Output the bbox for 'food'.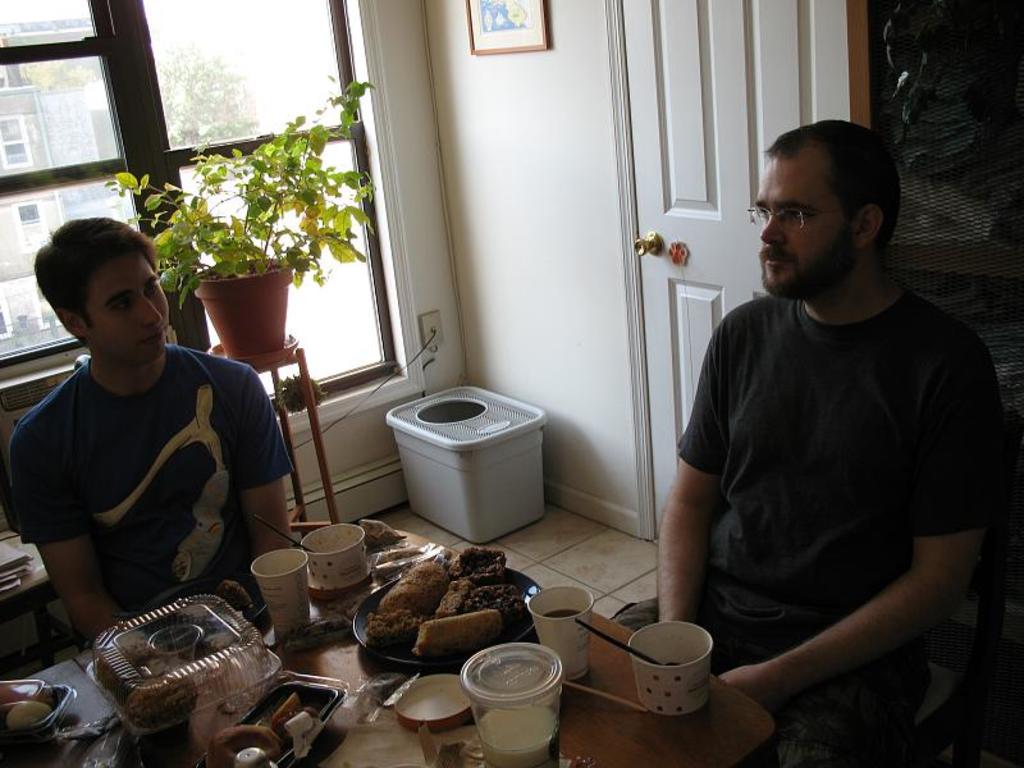
<box>411,613,503,660</box>.
